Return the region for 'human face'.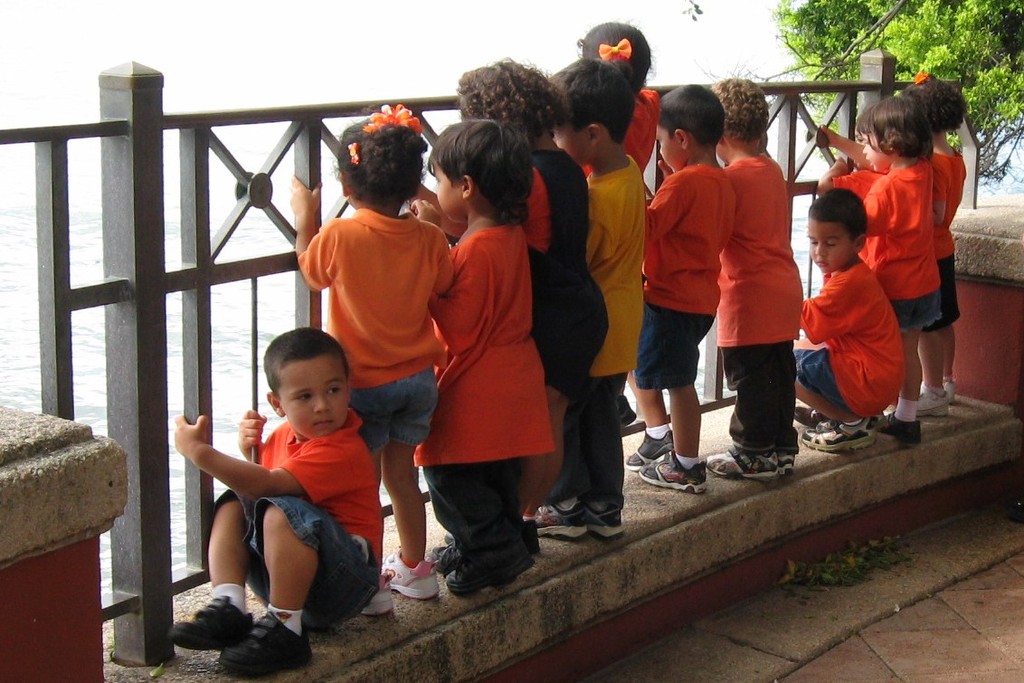
<region>654, 127, 680, 172</region>.
